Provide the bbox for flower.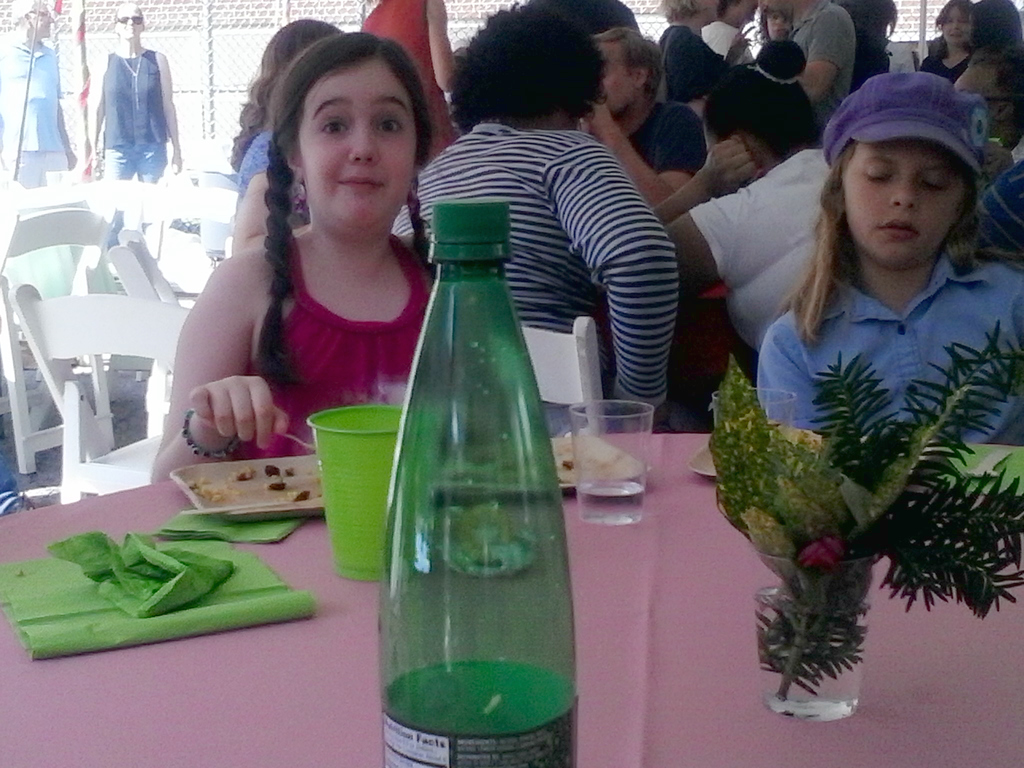
x1=795 y1=536 x2=852 y2=577.
